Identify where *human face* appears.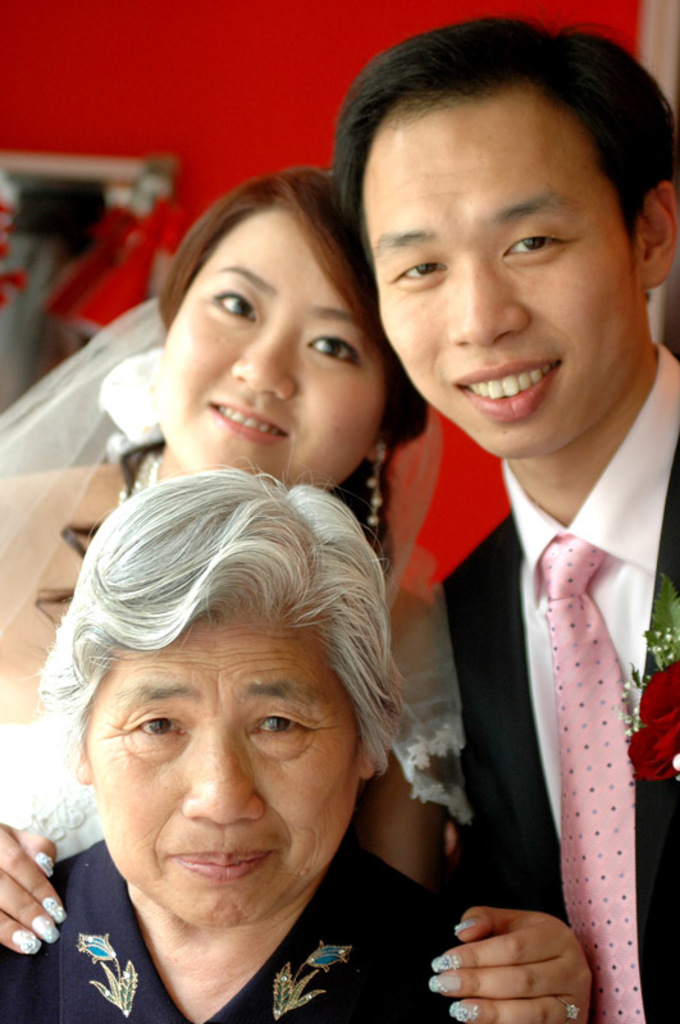
Appears at region(154, 204, 385, 490).
